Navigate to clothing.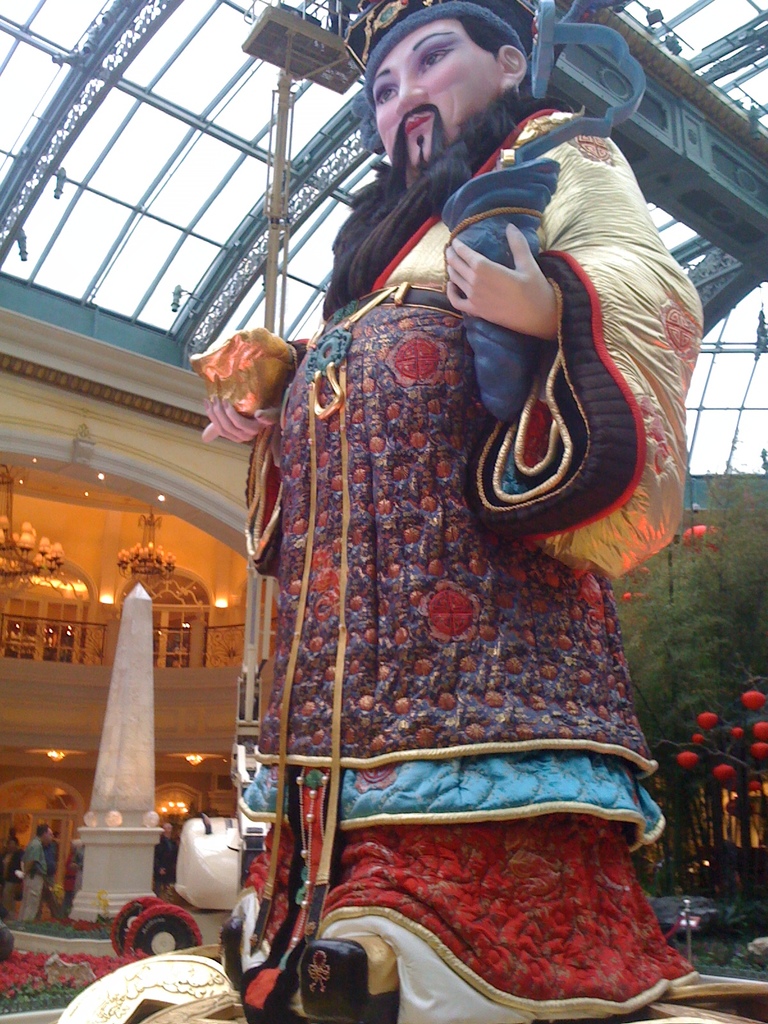
Navigation target: <bbox>59, 853, 76, 920</bbox>.
